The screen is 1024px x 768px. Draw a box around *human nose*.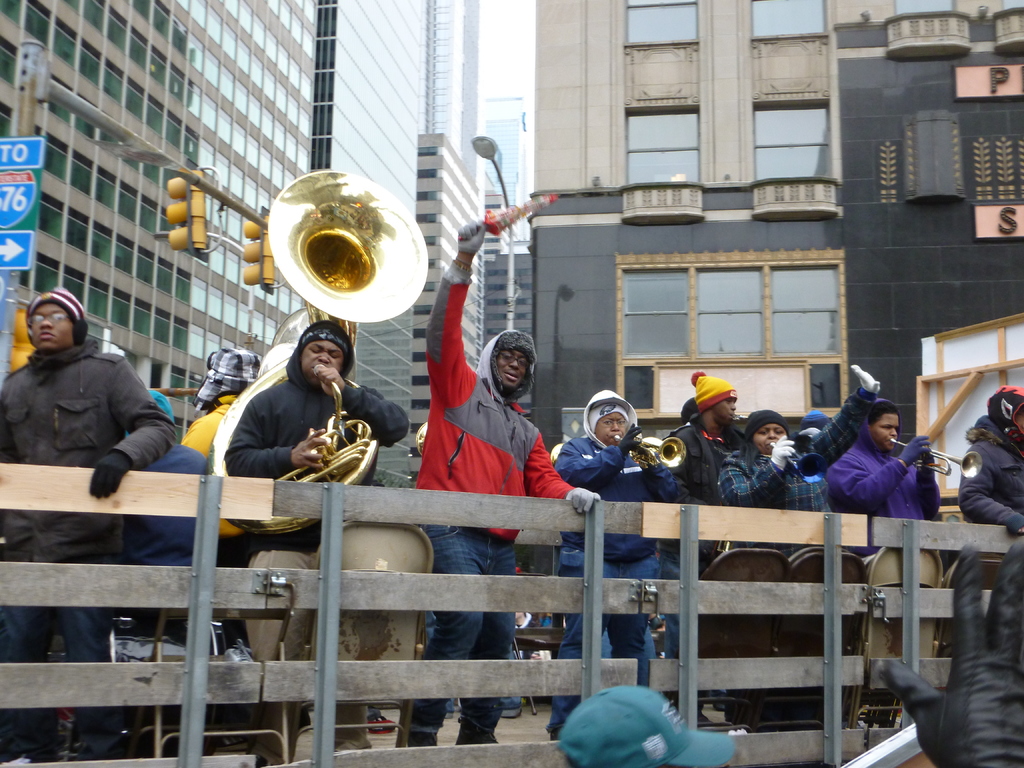
38 319 54 328.
